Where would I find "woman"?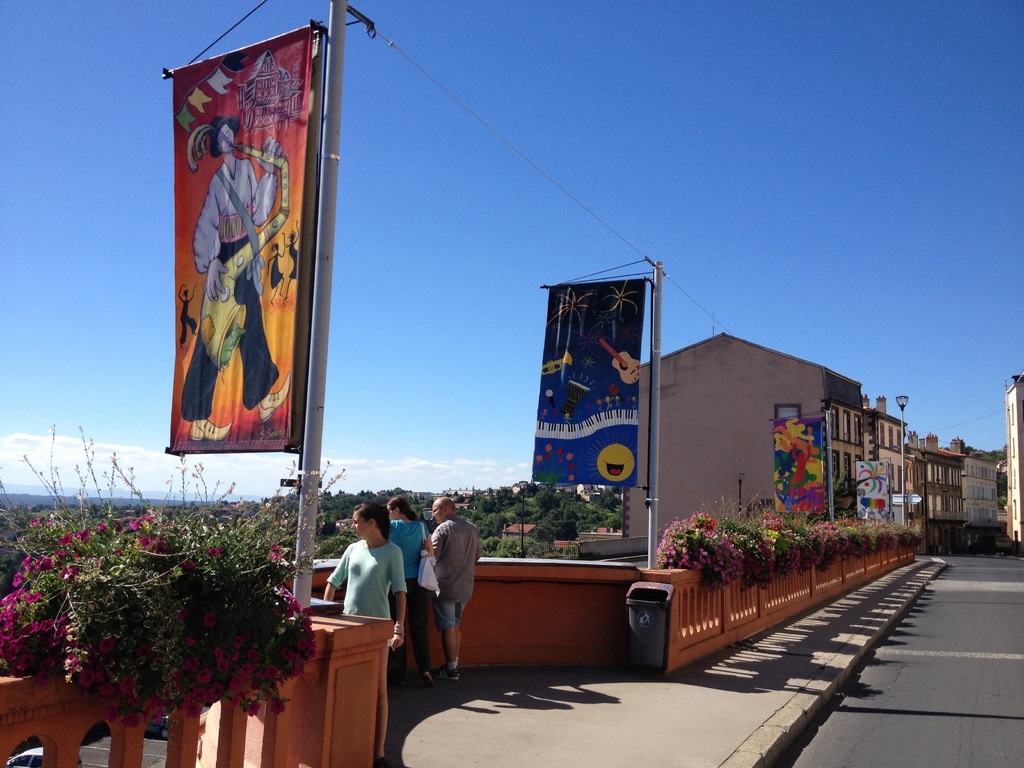
At select_region(384, 493, 435, 688).
